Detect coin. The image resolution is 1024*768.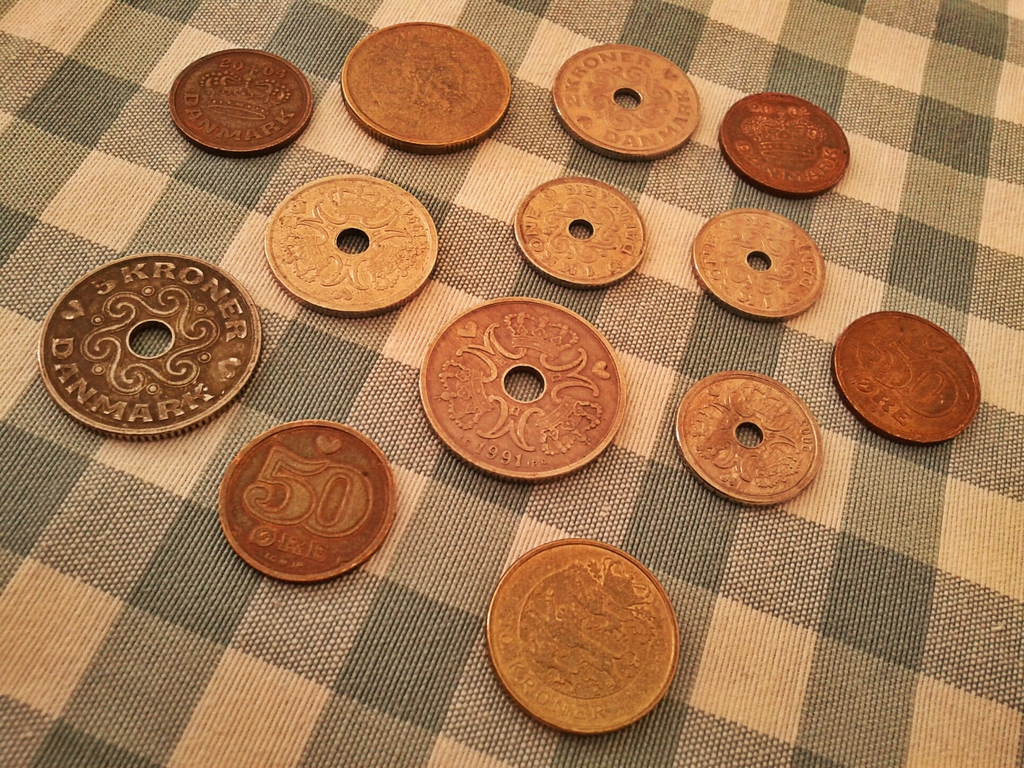
region(548, 40, 707, 161).
